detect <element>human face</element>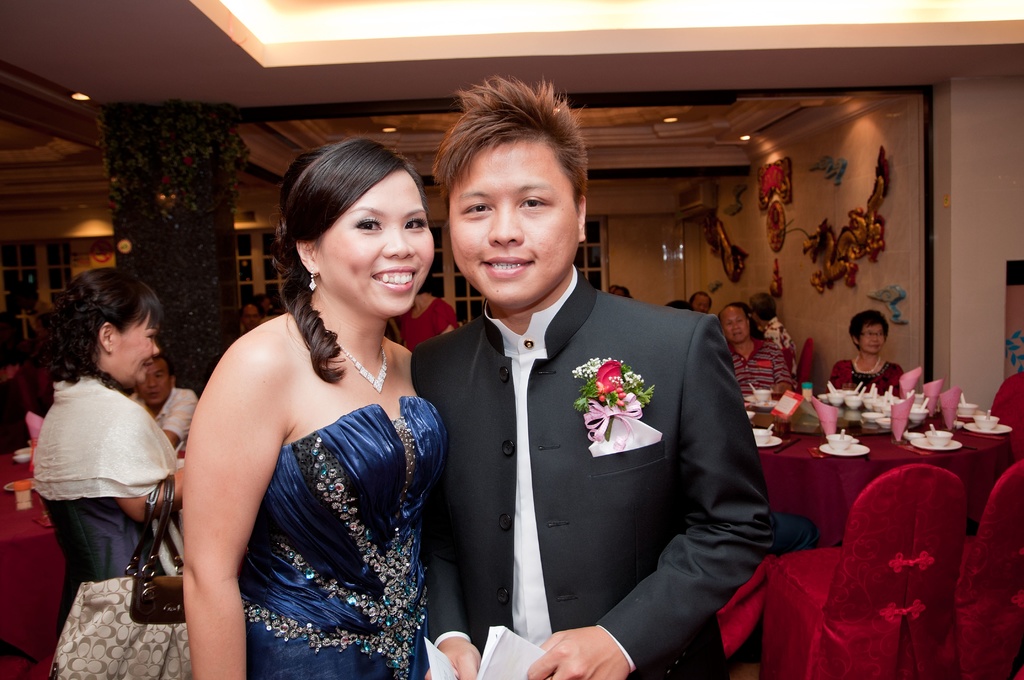
452/138/582/302
